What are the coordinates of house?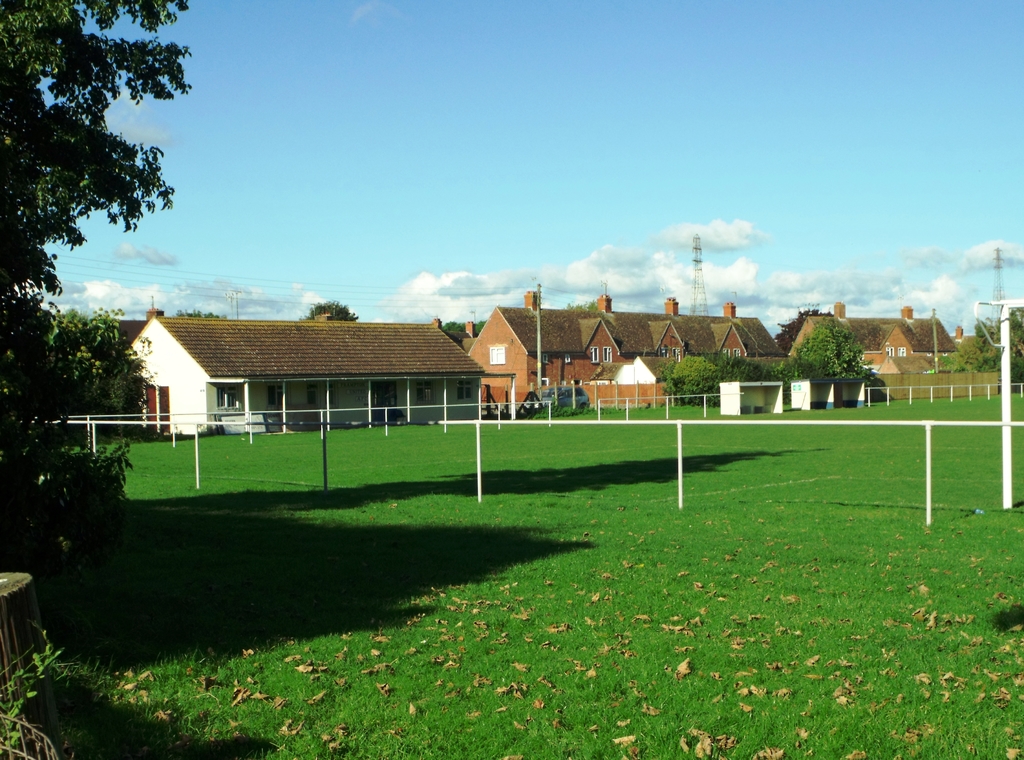
{"x1": 789, "y1": 291, "x2": 952, "y2": 402}.
